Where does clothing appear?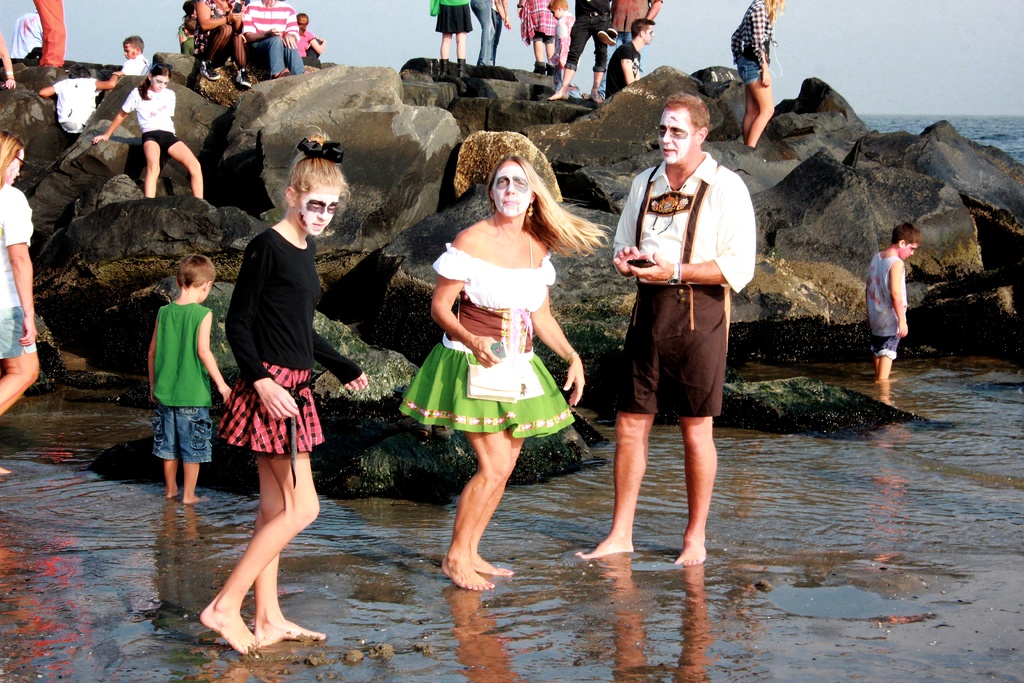
Appears at <box>27,0,62,70</box>.
